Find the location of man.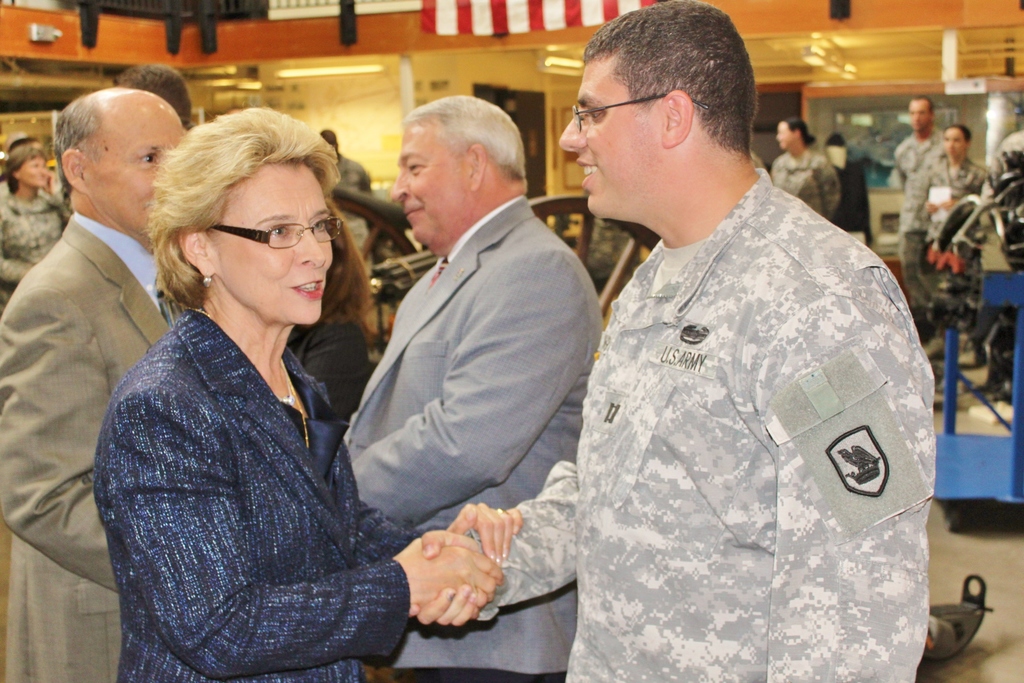
Location: crop(310, 71, 612, 652).
